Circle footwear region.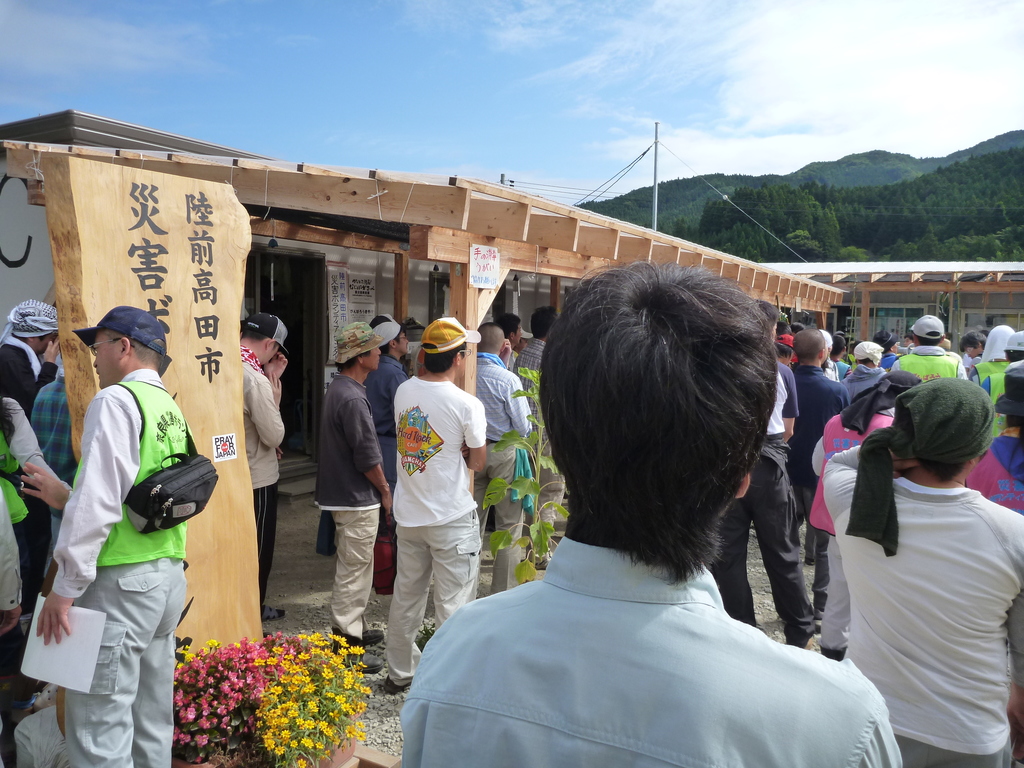
Region: {"left": 342, "top": 627, "right": 380, "bottom": 643}.
